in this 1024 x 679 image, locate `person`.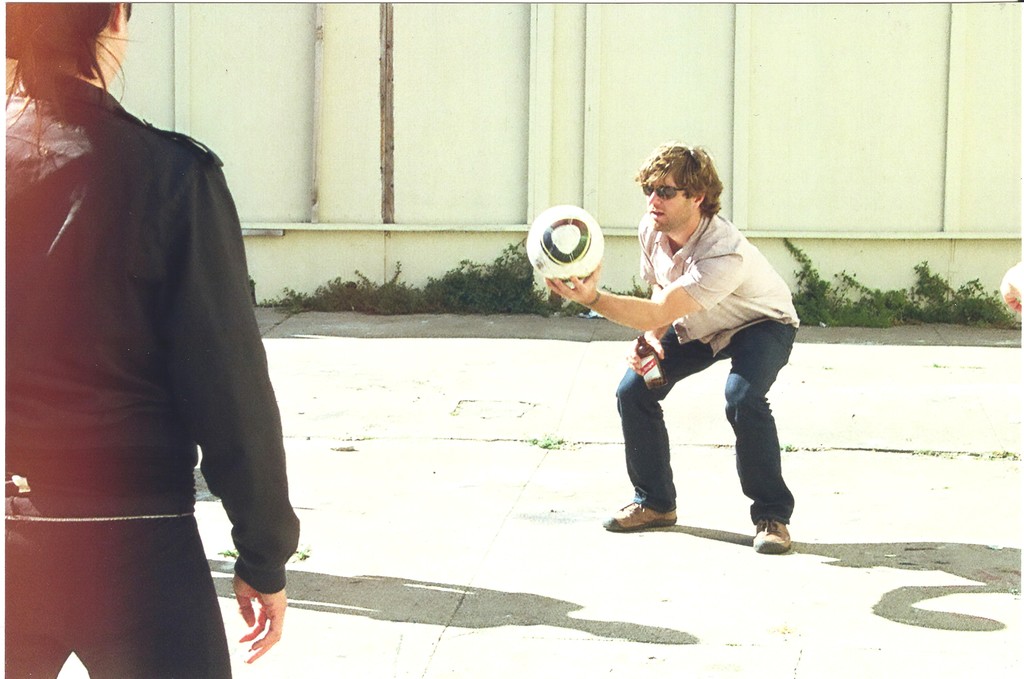
Bounding box: bbox=(10, 7, 303, 678).
